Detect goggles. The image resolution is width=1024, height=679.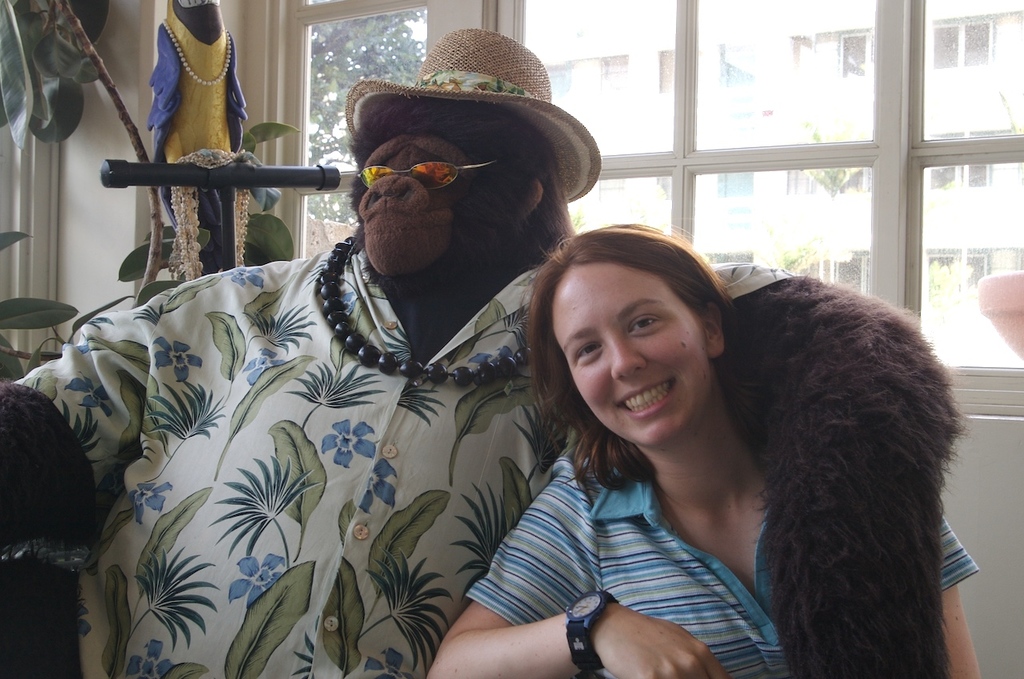
x1=351 y1=138 x2=491 y2=193.
